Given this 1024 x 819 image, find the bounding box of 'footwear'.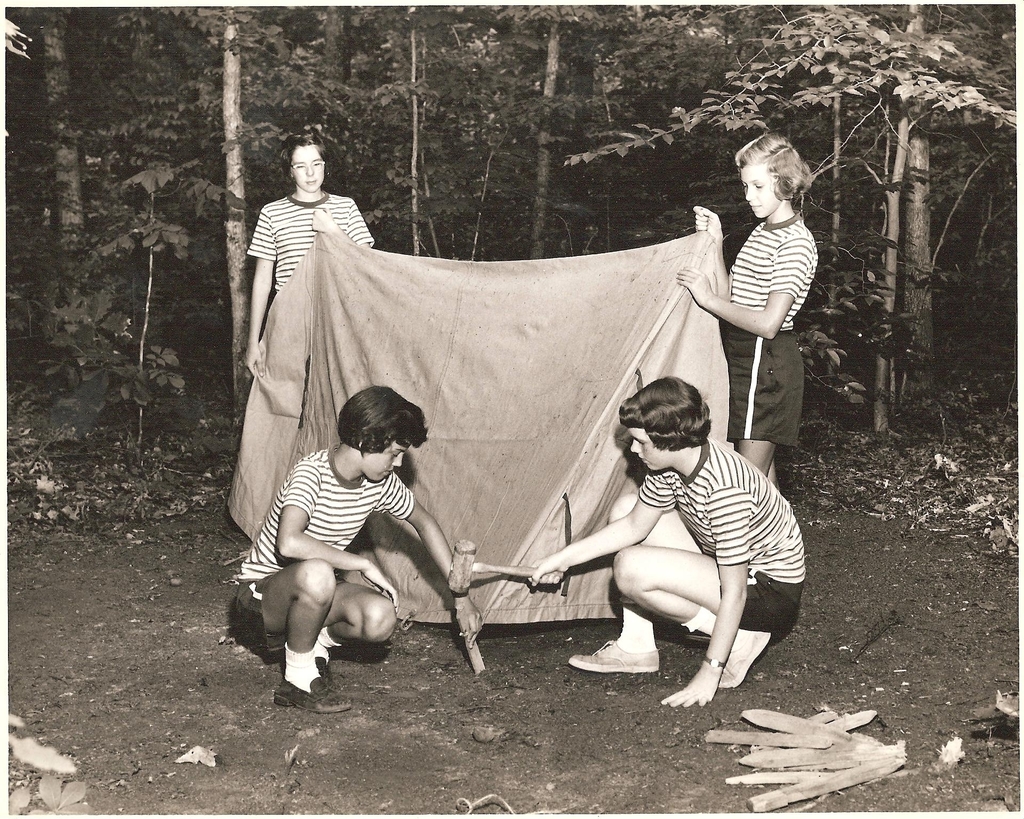
locate(564, 639, 660, 675).
